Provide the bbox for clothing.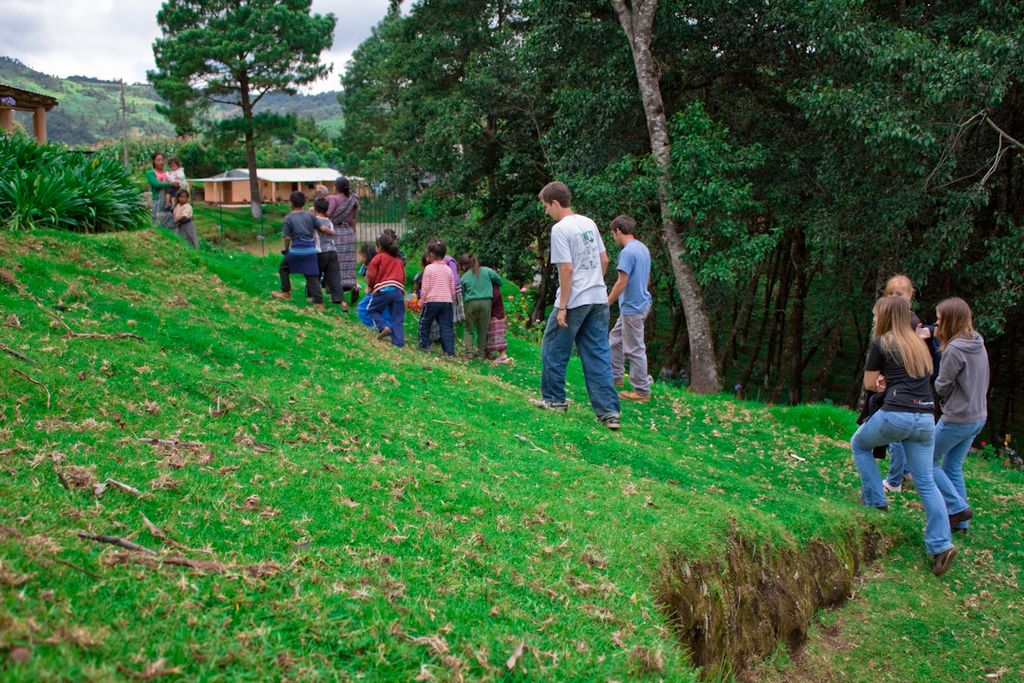
bbox=(325, 191, 353, 281).
